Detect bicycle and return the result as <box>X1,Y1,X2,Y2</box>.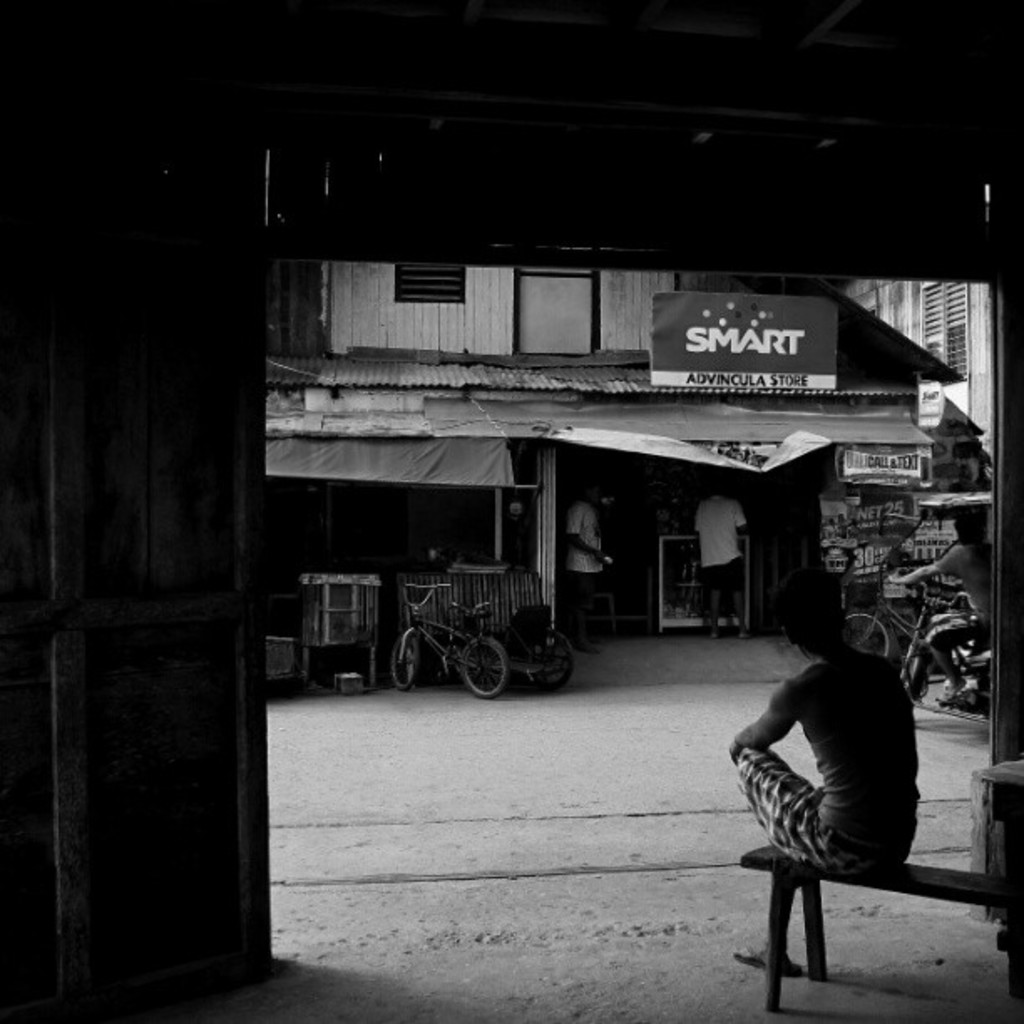
<box>853,574,977,676</box>.
